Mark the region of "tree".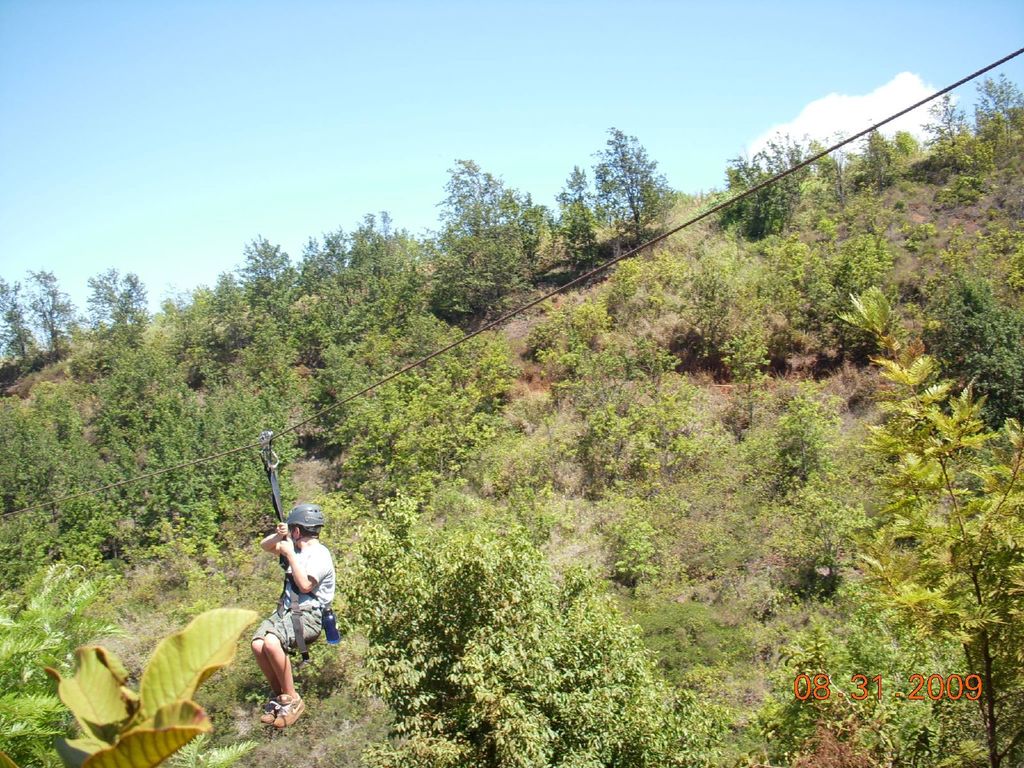
Region: <box>296,298,525,474</box>.
